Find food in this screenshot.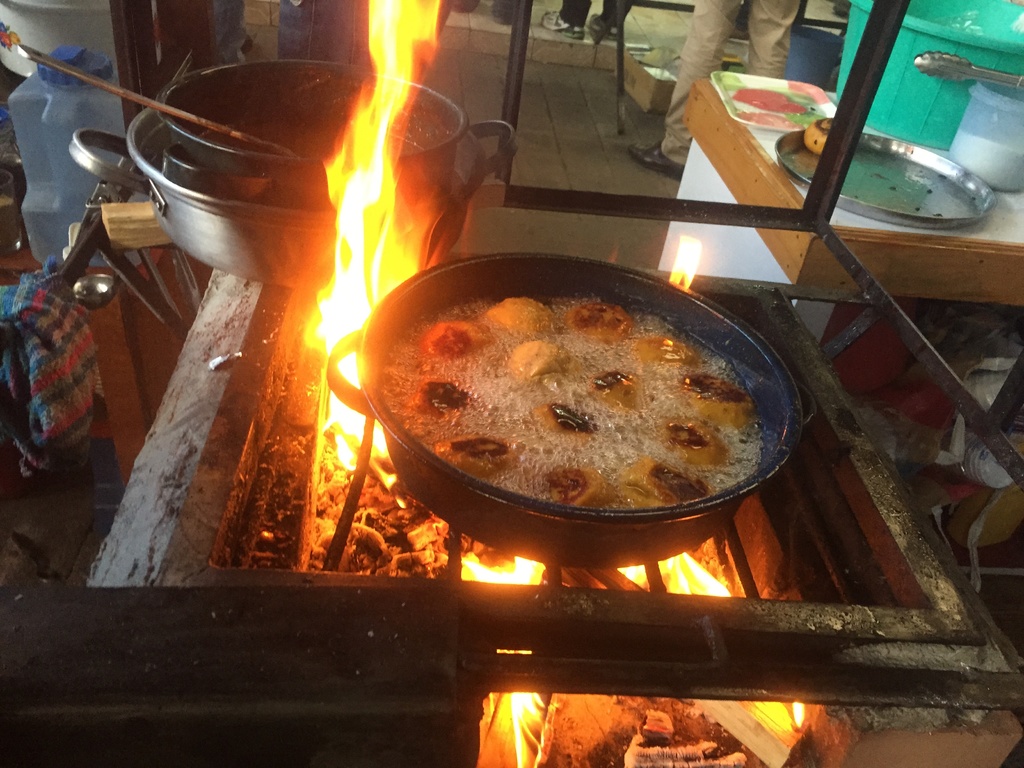
The bounding box for food is pyautogui.locateOnScreen(801, 114, 835, 157).
